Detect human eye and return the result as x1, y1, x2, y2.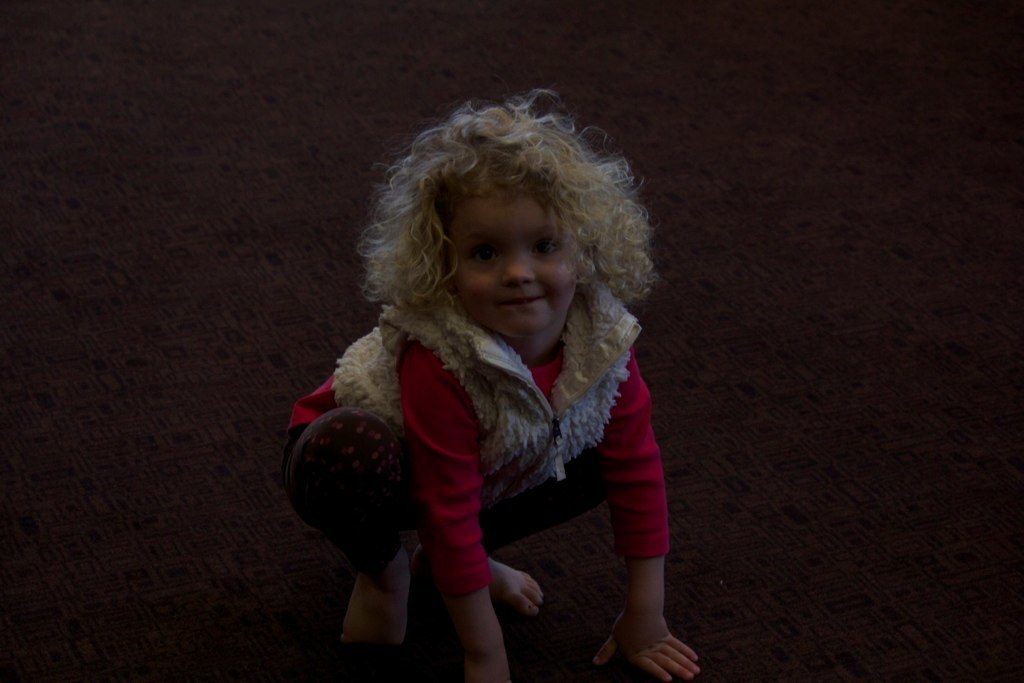
529, 236, 563, 263.
